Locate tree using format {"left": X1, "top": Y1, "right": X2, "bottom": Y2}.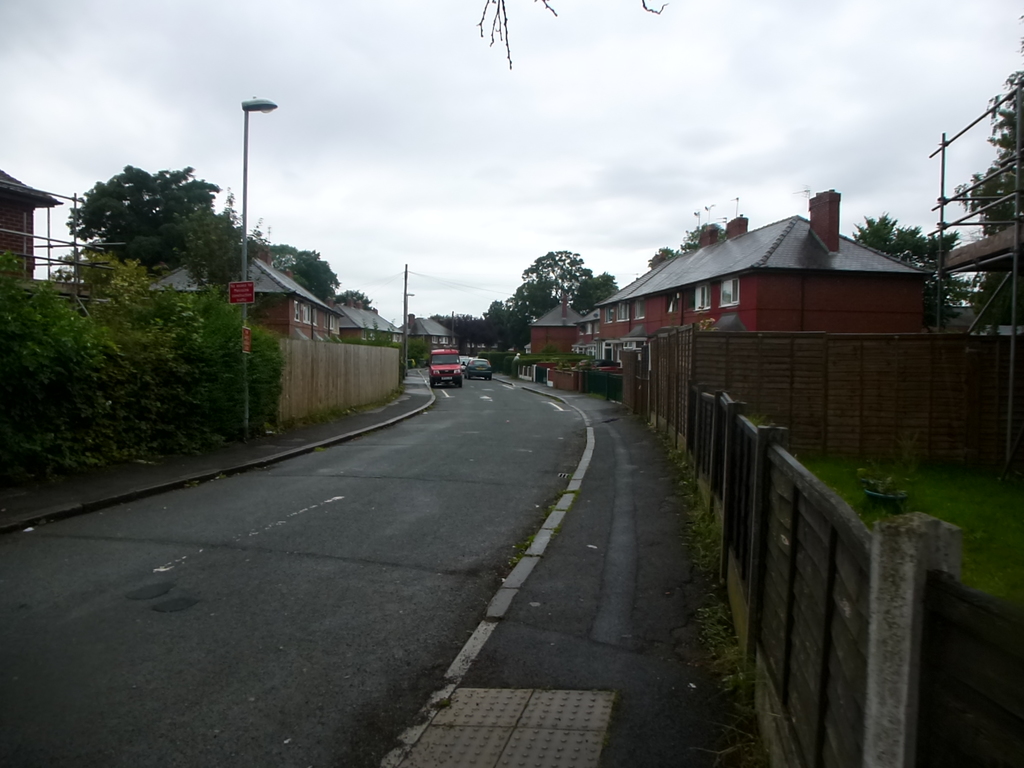
{"left": 223, "top": 186, "right": 248, "bottom": 234}.
